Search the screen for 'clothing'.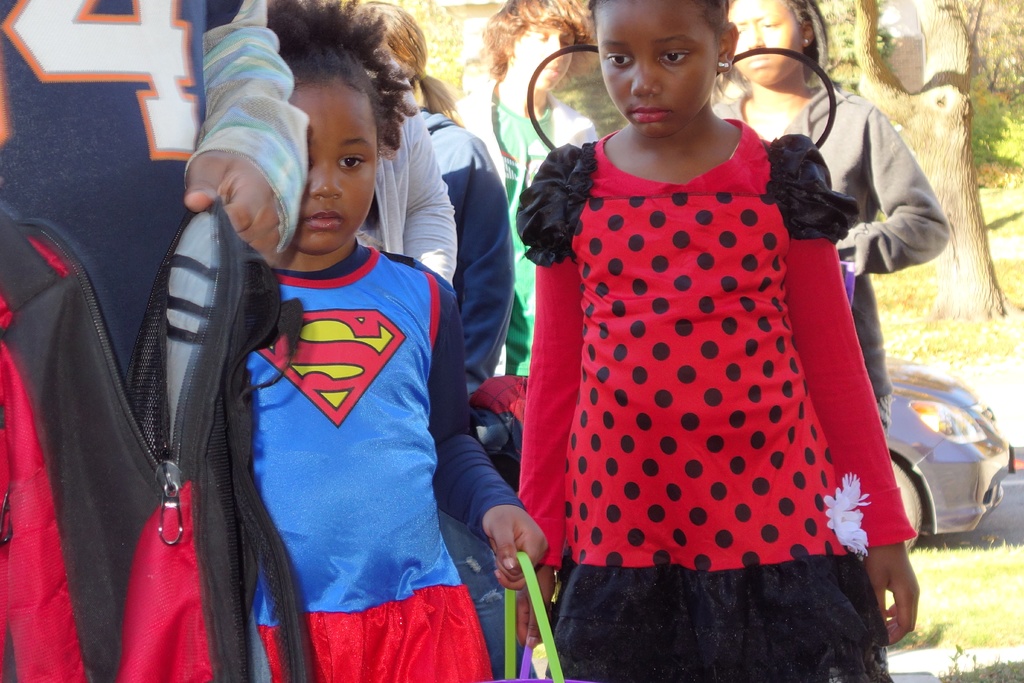
Found at 247/238/525/682.
